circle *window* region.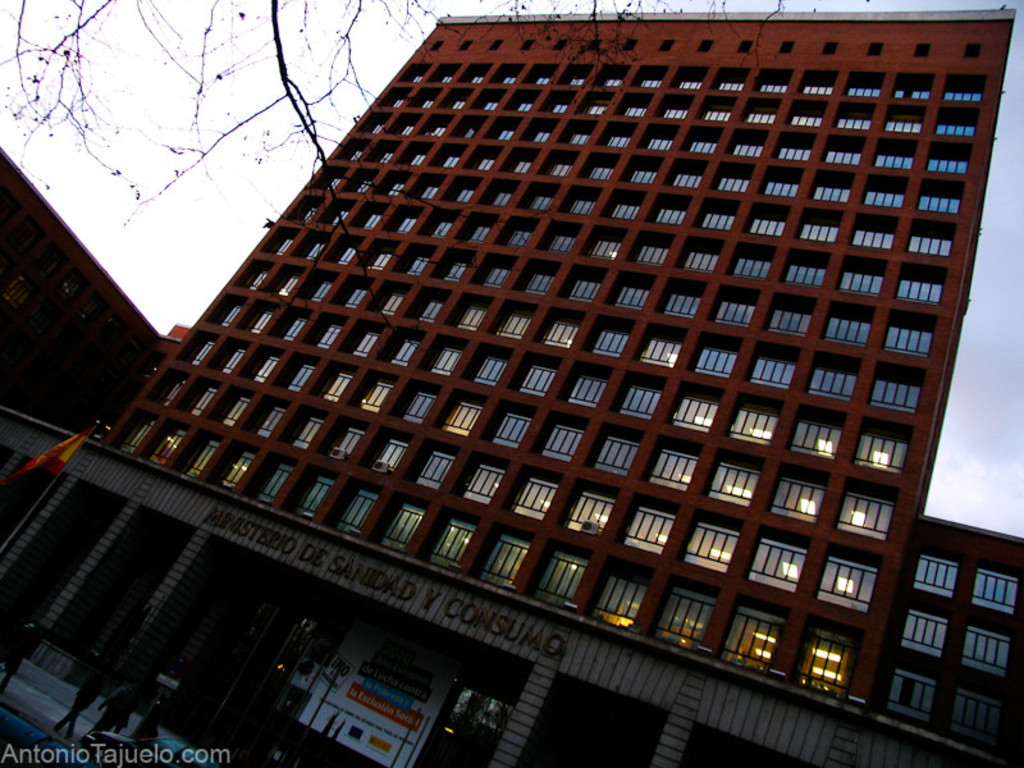
Region: l=635, t=243, r=671, b=269.
